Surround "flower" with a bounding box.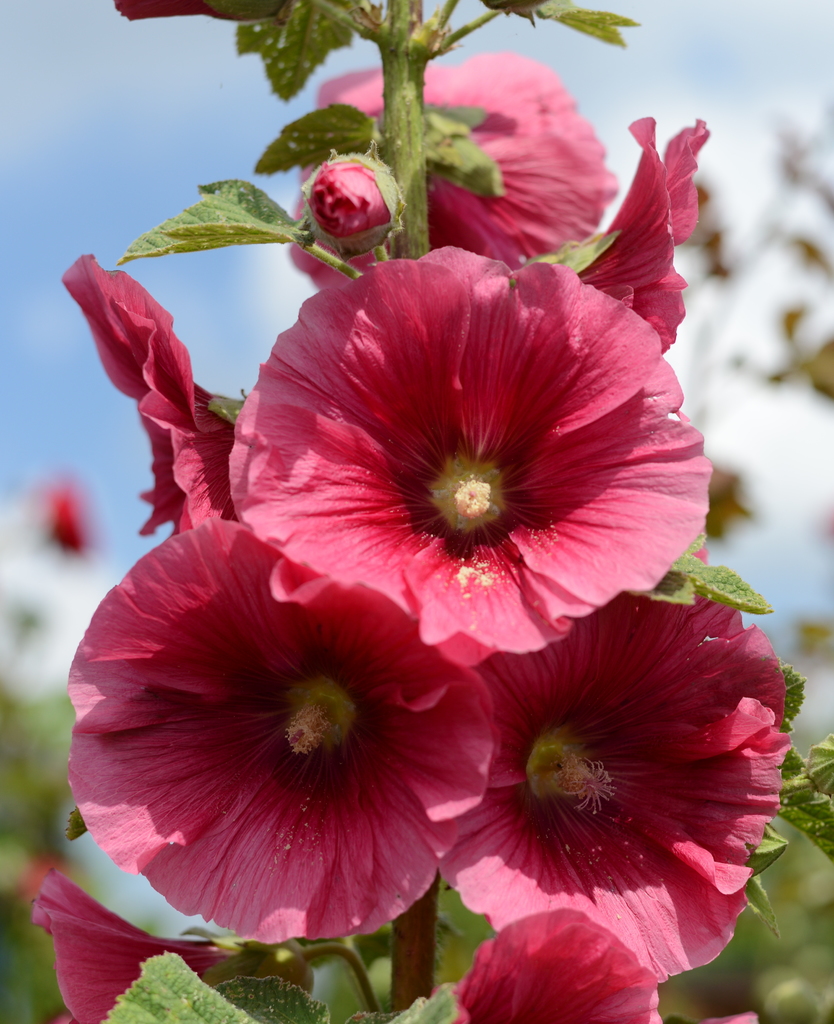
box=[22, 872, 219, 1022].
